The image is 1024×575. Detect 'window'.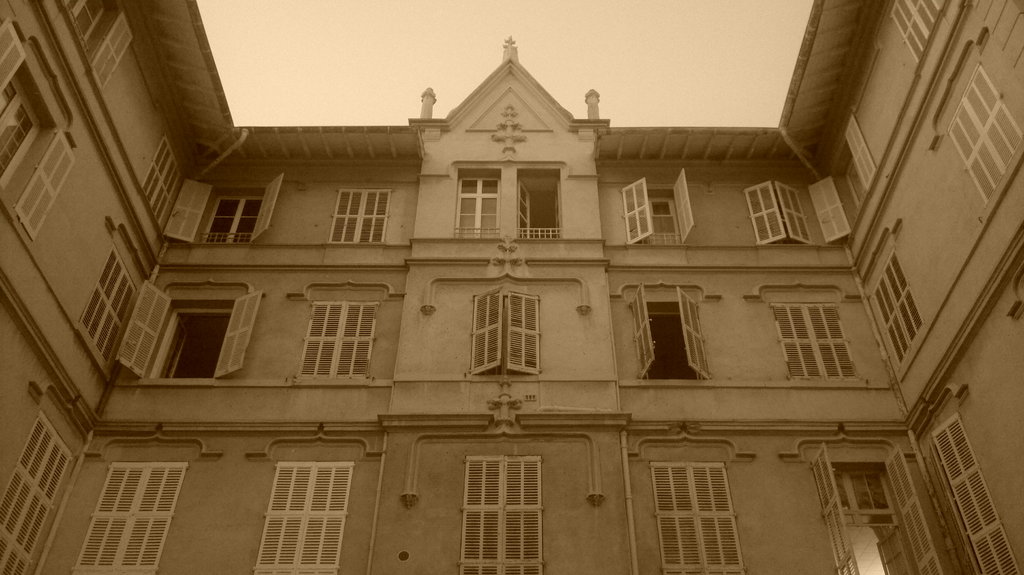
Detection: rect(62, 0, 137, 93).
